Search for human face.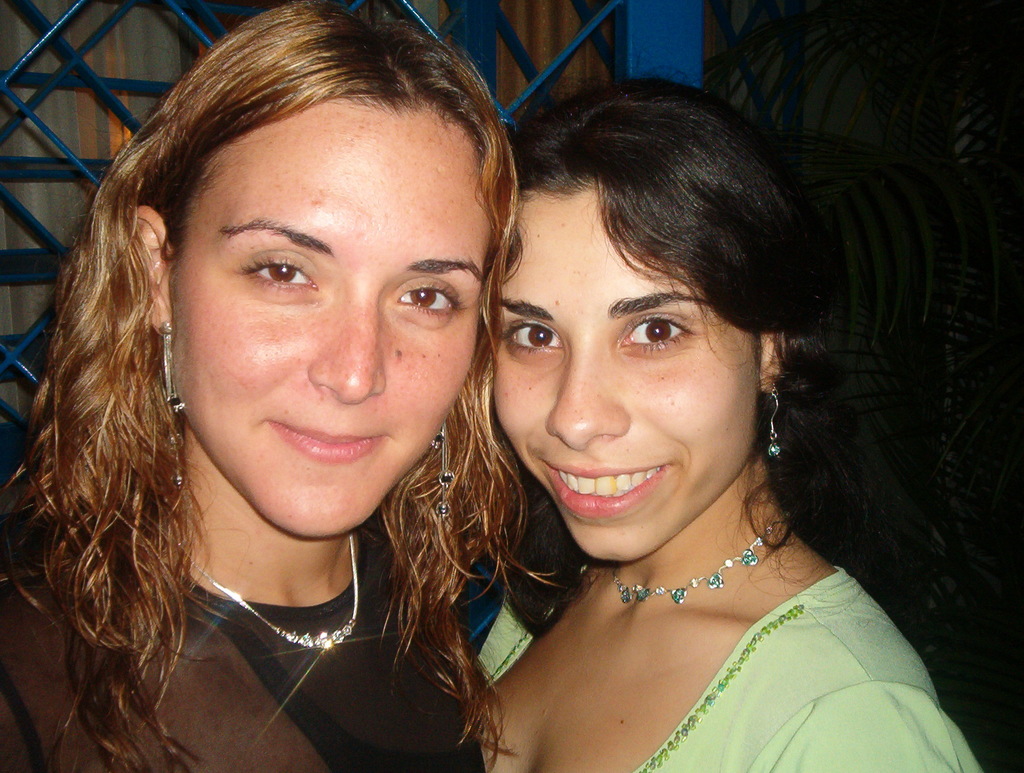
Found at l=170, t=113, r=485, b=539.
